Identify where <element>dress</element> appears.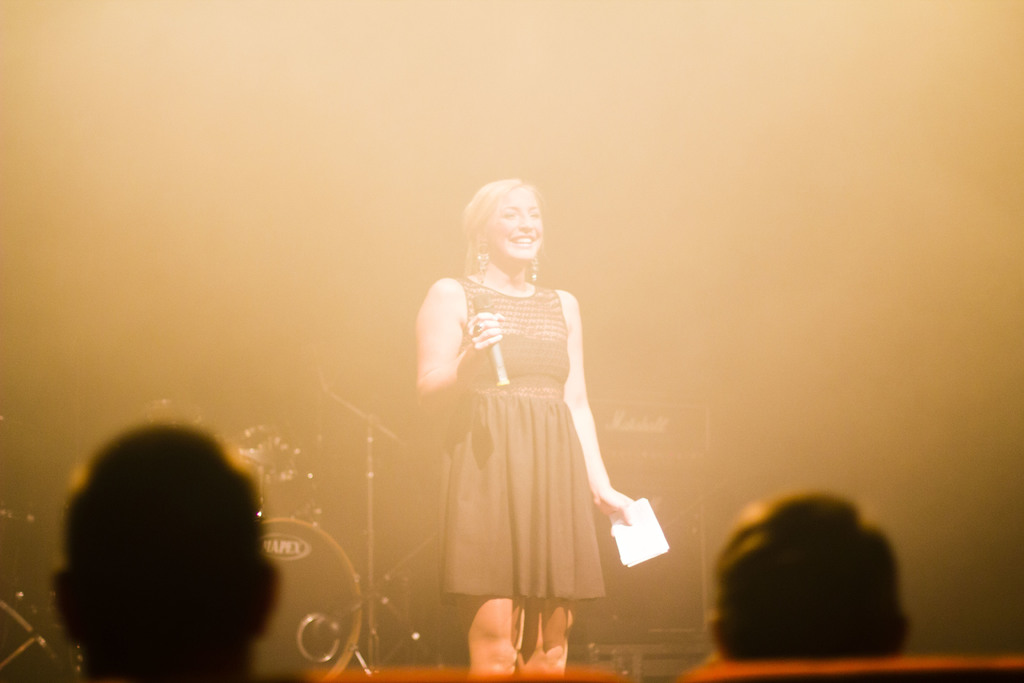
Appears at BBox(436, 268, 610, 598).
